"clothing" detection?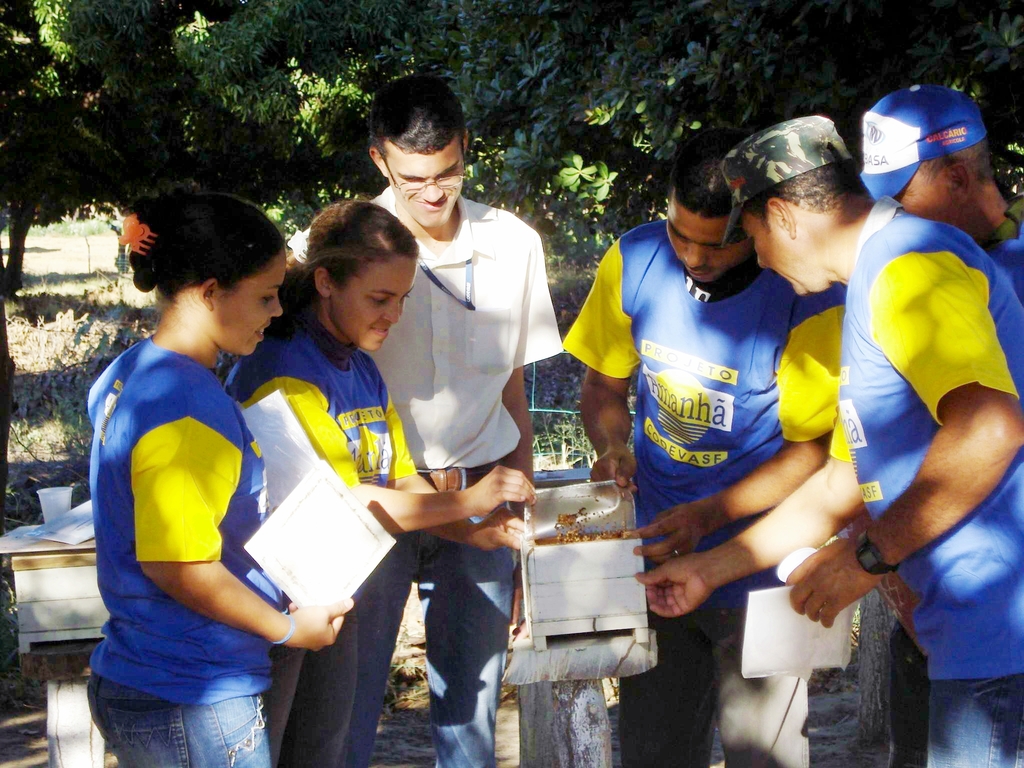
827/196/1023/684
